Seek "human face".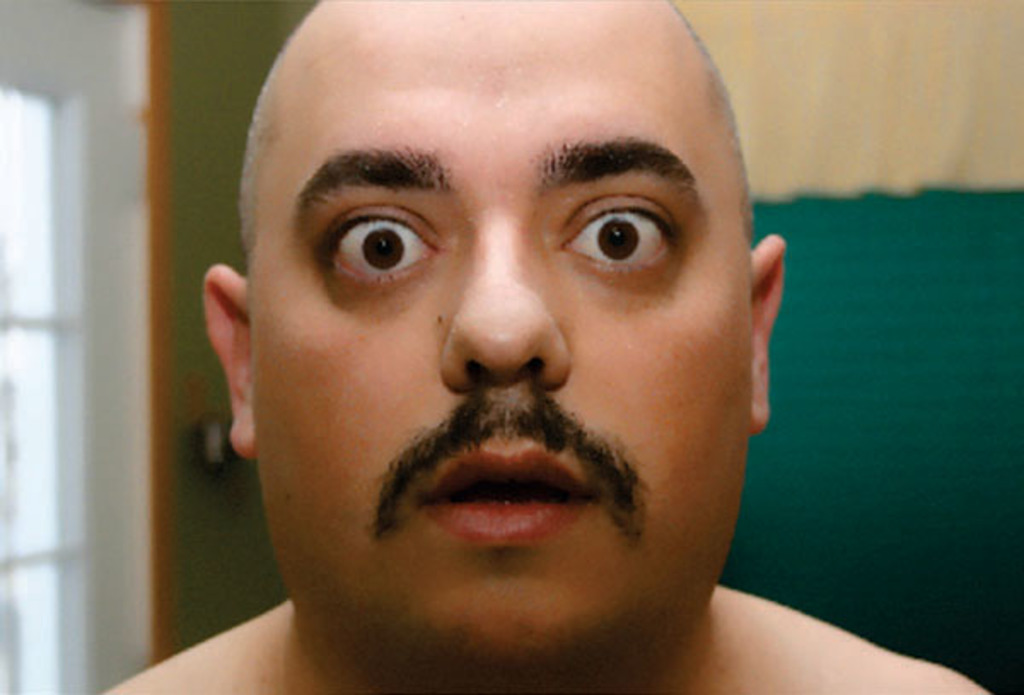
bbox=(242, 41, 756, 669).
